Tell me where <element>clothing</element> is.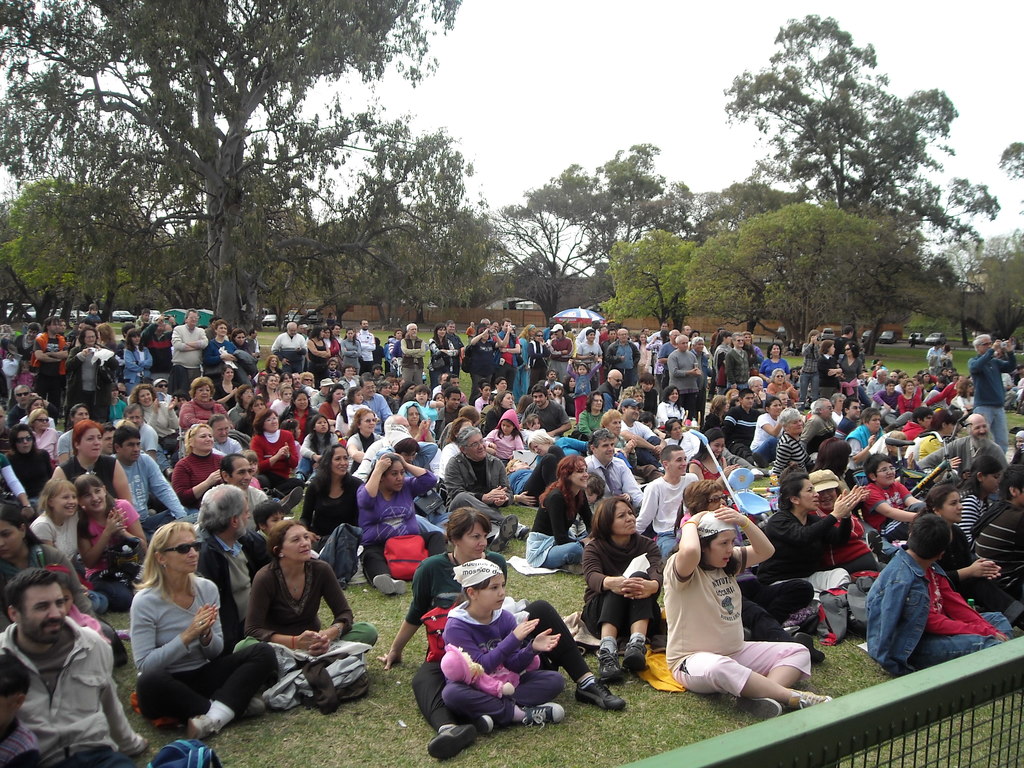
<element>clothing</element> is at x1=620, y1=418, x2=666, y2=467.
